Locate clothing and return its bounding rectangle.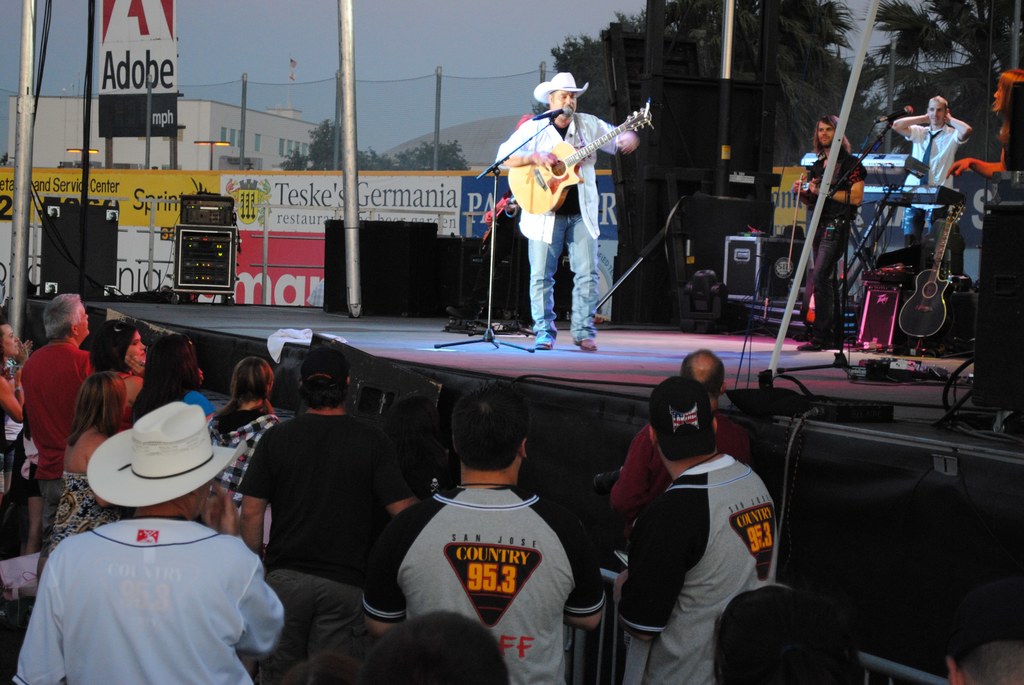
box(42, 467, 119, 554).
